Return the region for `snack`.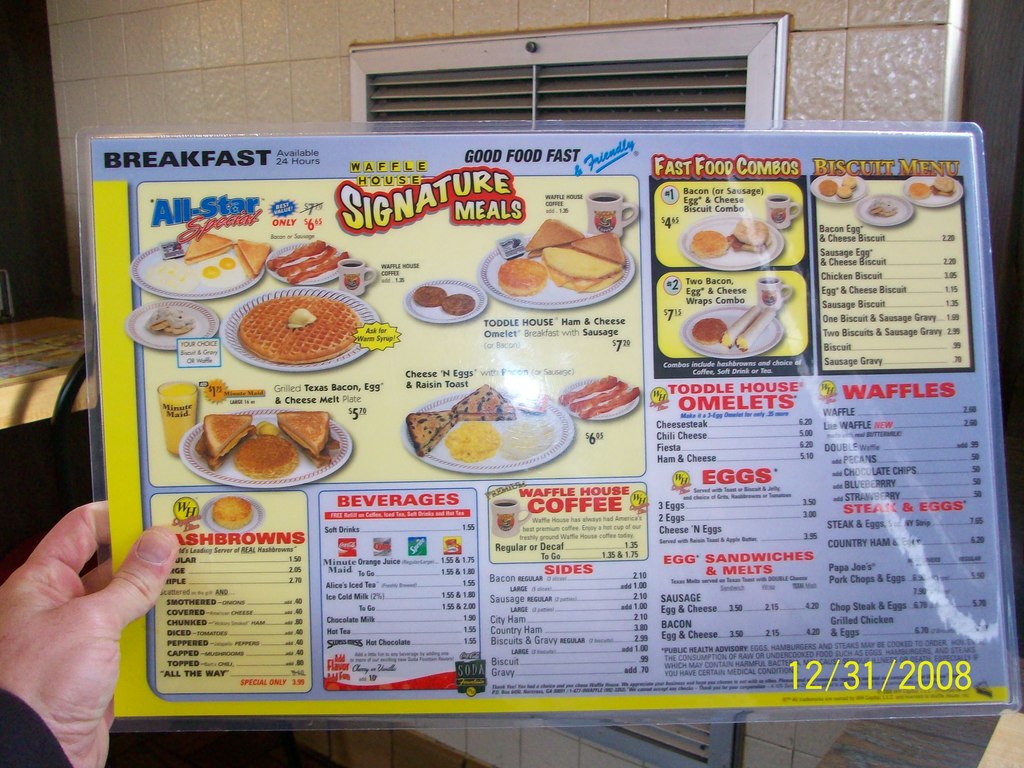
(694, 316, 728, 346).
